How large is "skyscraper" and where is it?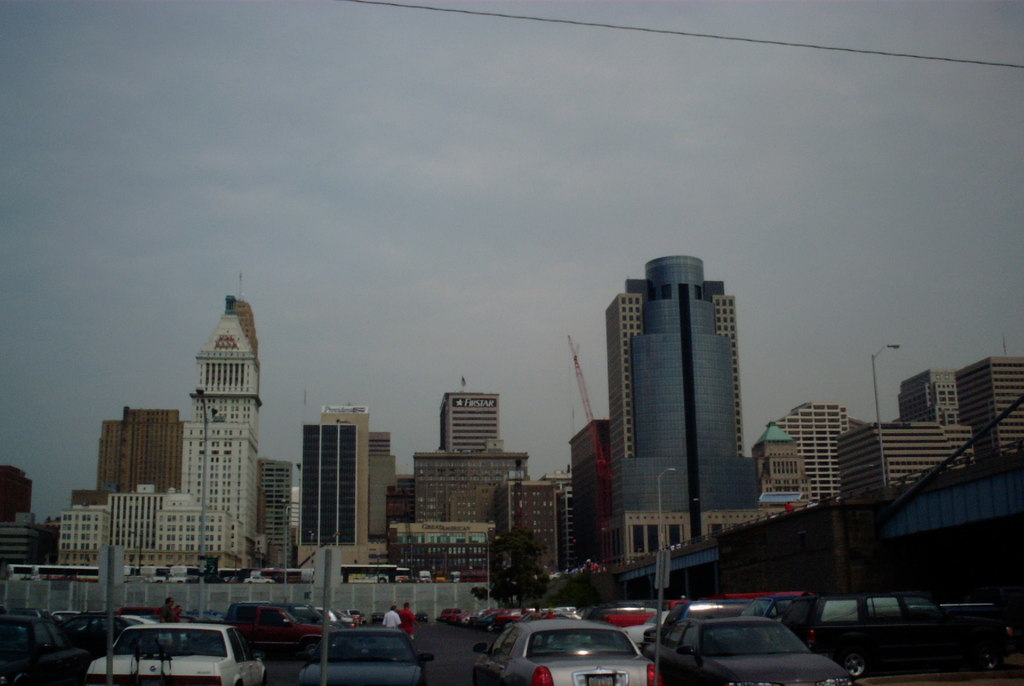
Bounding box: region(0, 466, 36, 564).
